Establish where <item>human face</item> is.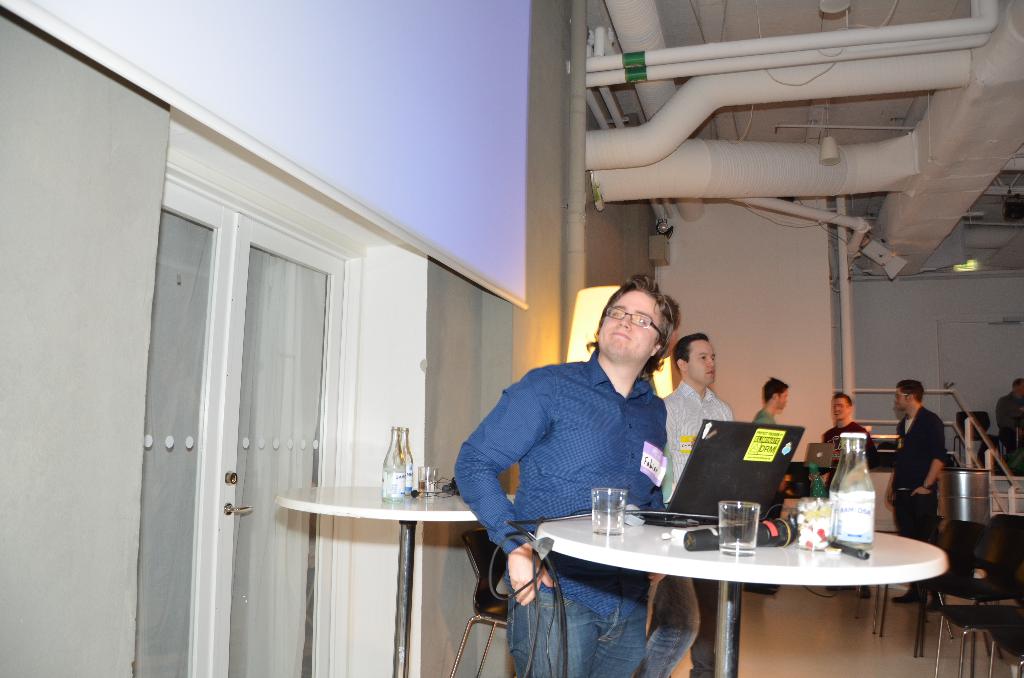
Established at (x1=830, y1=395, x2=849, y2=419).
